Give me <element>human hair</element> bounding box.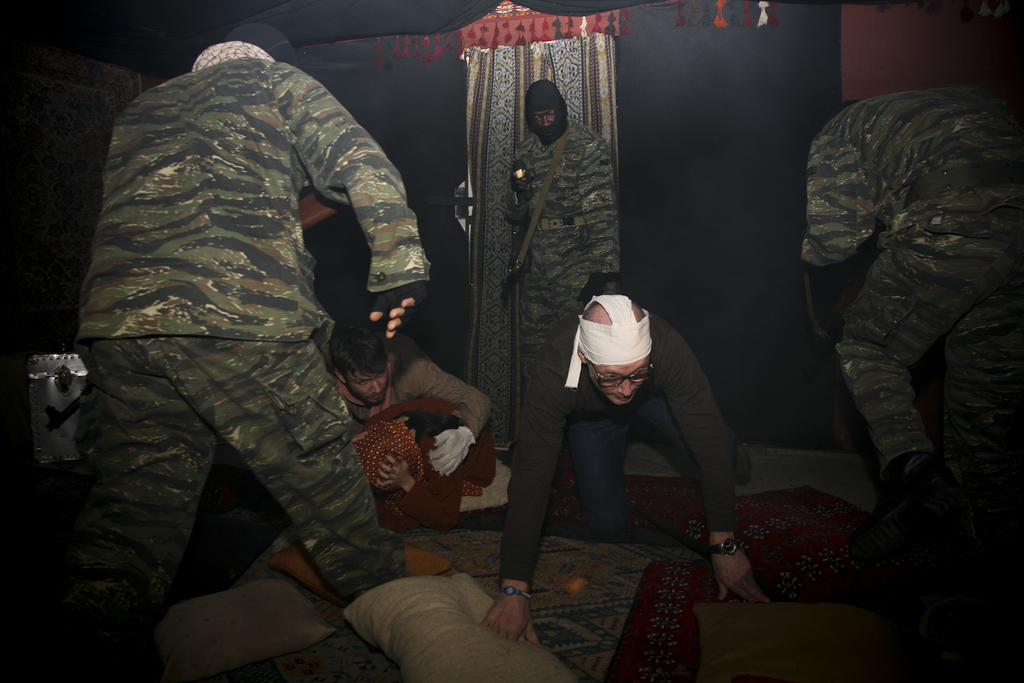
{"x1": 335, "y1": 320, "x2": 387, "y2": 378}.
